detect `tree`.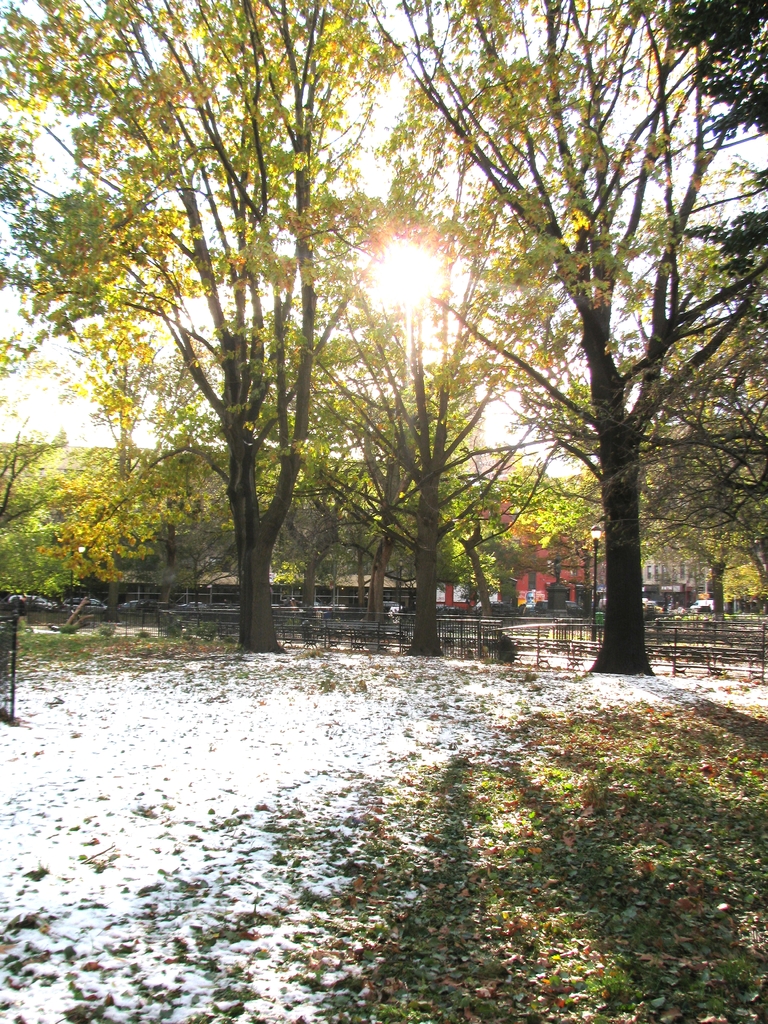
Detected at (x1=0, y1=426, x2=93, y2=638).
